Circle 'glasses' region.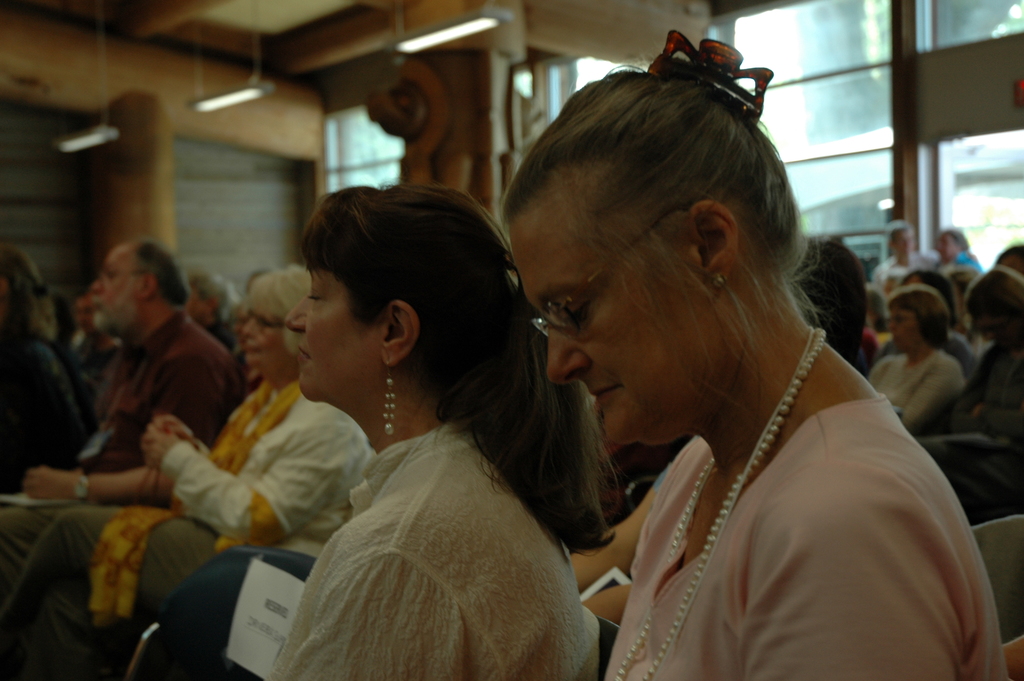
Region: (94, 270, 150, 288).
